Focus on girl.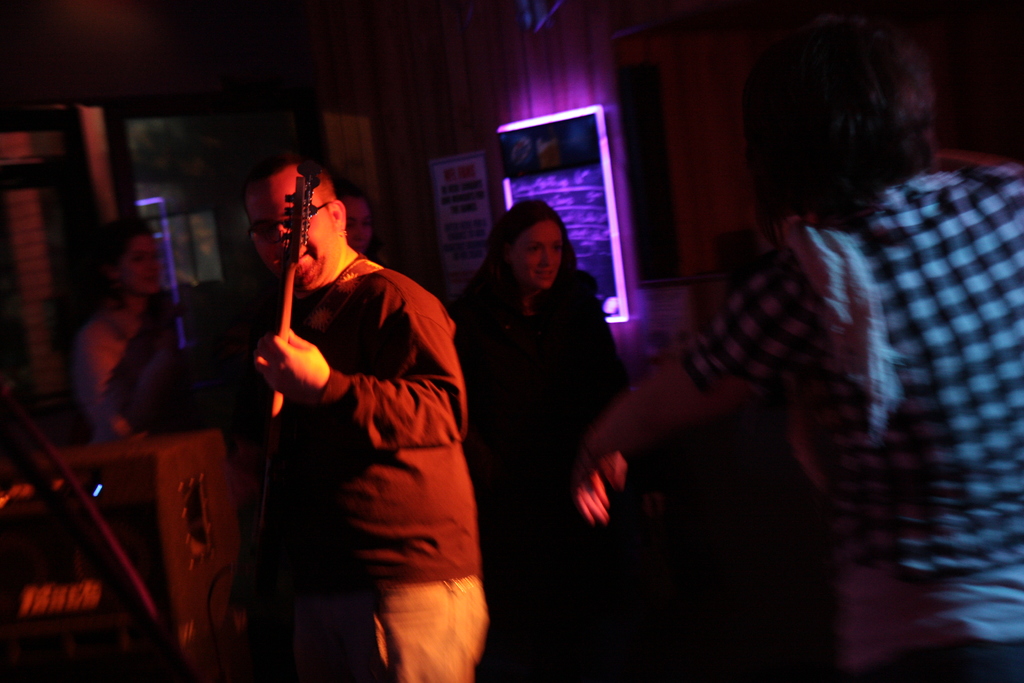
Focused at pyautogui.locateOnScreen(457, 201, 627, 504).
